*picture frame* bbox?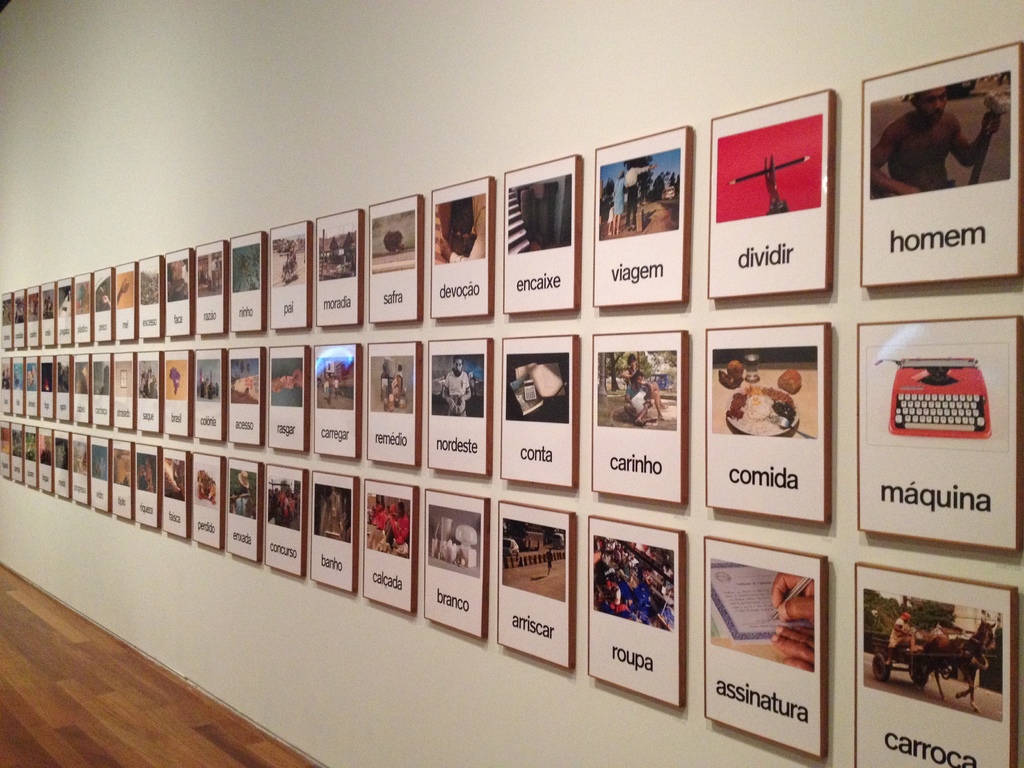
{"x1": 500, "y1": 153, "x2": 578, "y2": 316}
